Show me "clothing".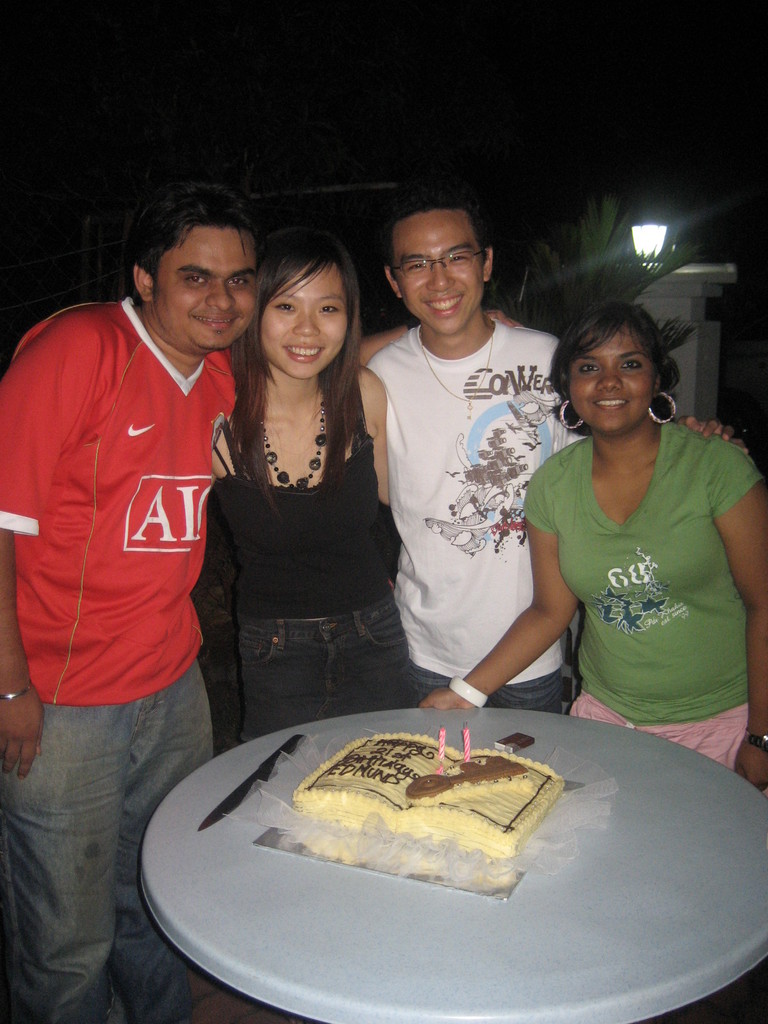
"clothing" is here: select_region(371, 330, 586, 685).
